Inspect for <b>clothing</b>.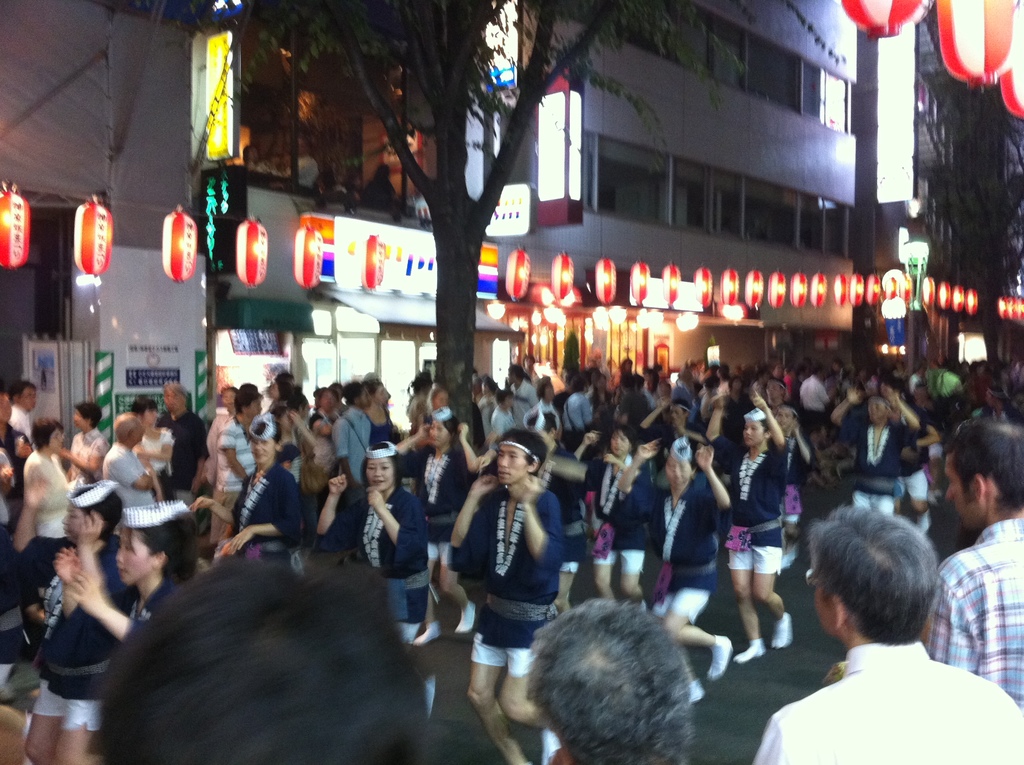
Inspection: bbox(510, 373, 532, 422).
